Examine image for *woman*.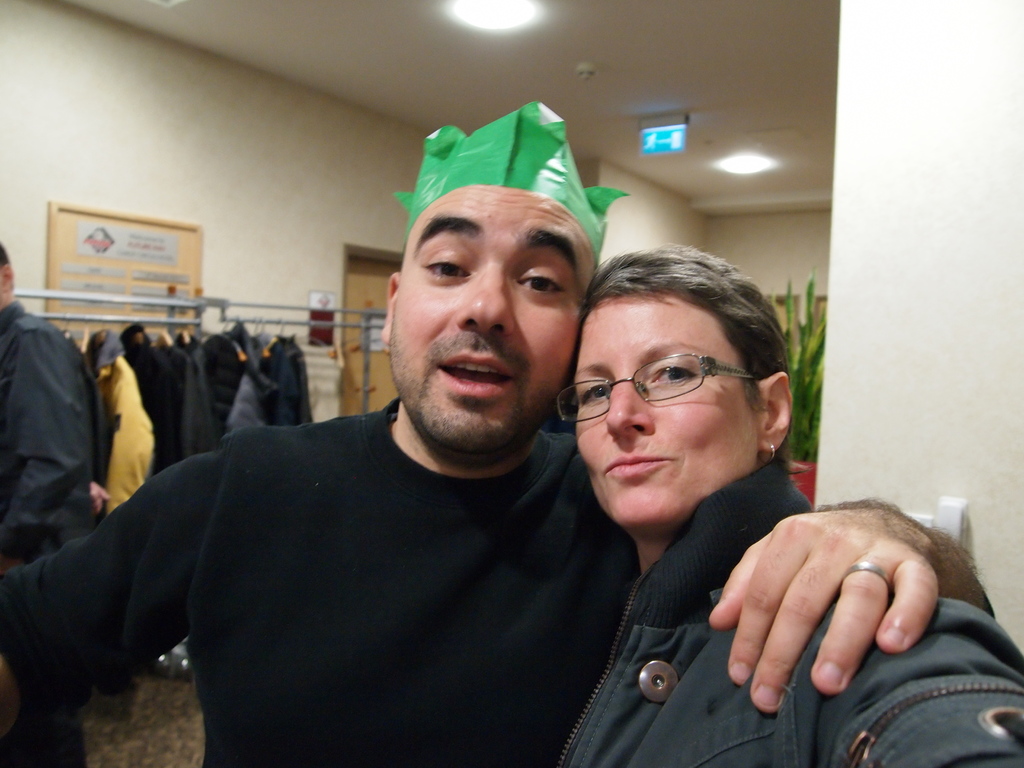
Examination result: locate(557, 243, 1023, 767).
